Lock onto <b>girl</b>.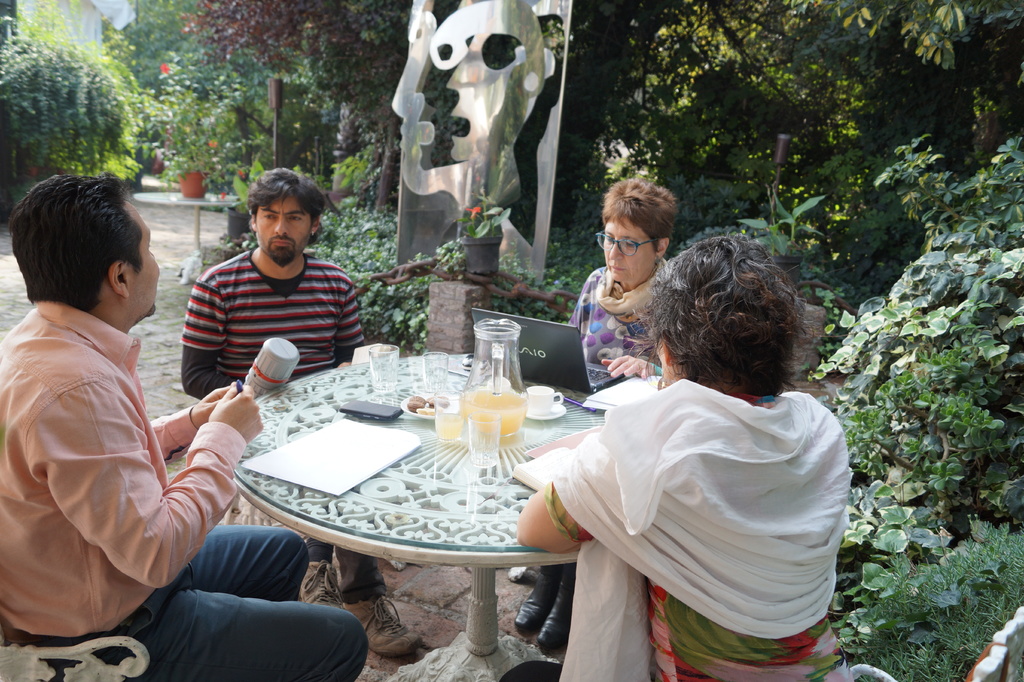
Locked: 506,188,716,649.
